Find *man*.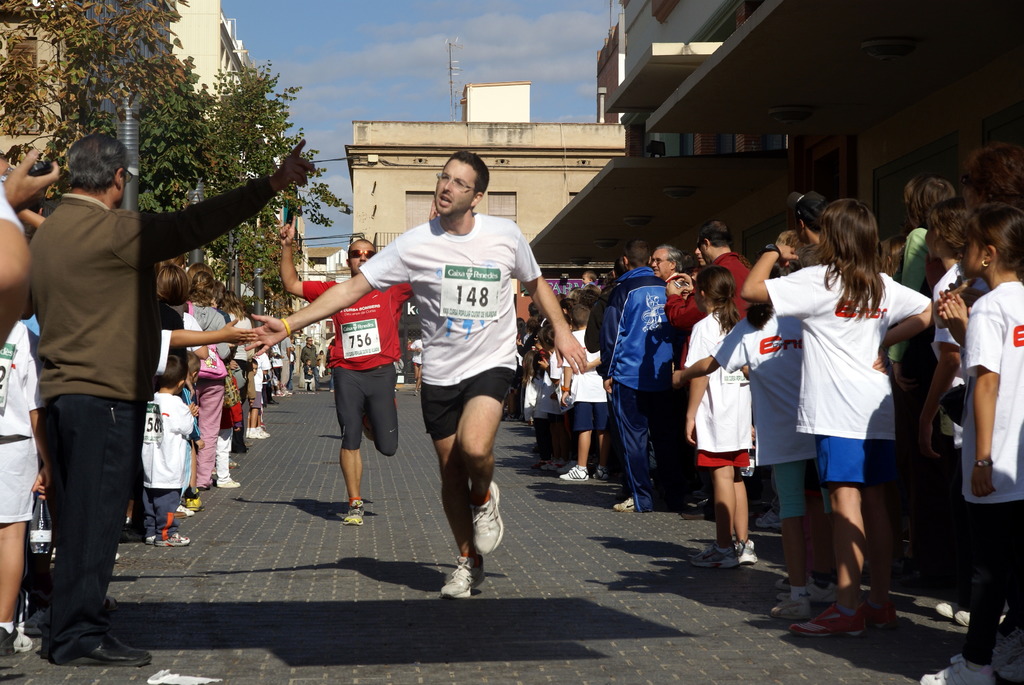
(left=646, top=246, right=690, bottom=286).
